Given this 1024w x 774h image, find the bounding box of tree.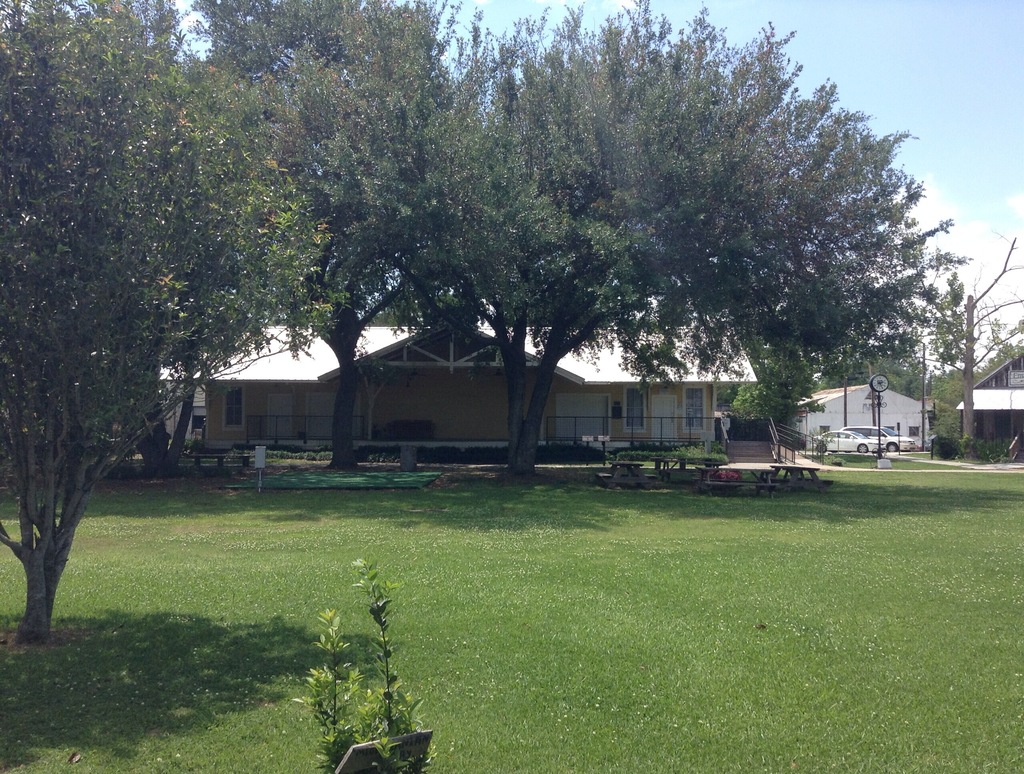
196:0:474:471.
